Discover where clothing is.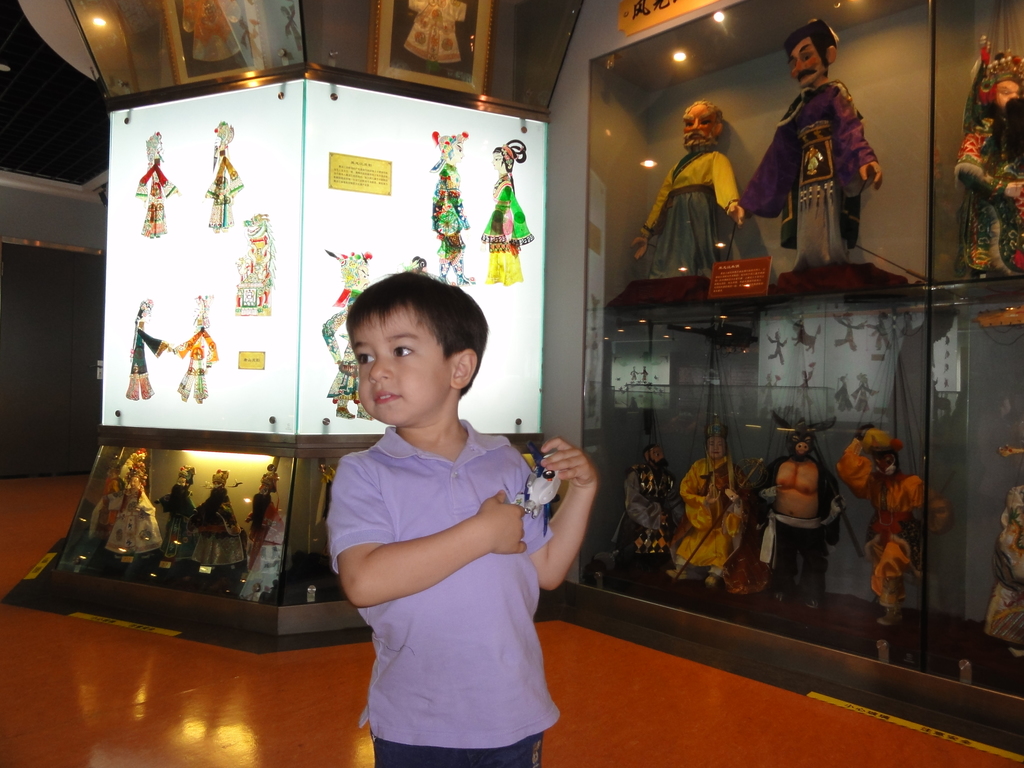
Discovered at rect(424, 159, 471, 274).
